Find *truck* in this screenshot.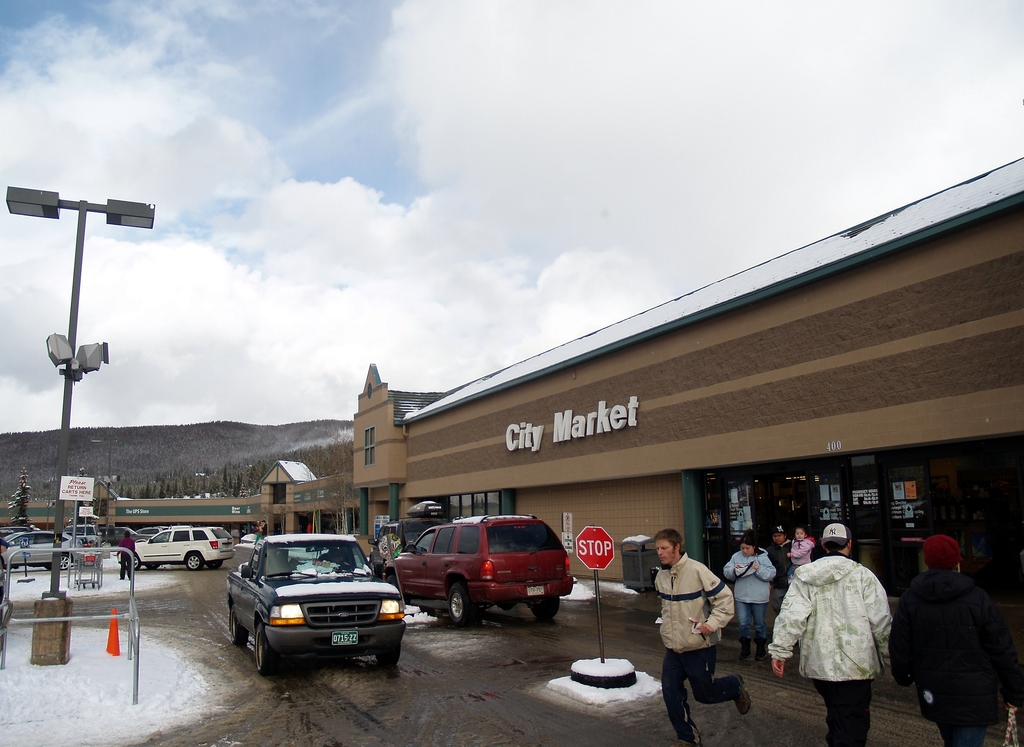
The bounding box for *truck* is (left=221, top=541, right=419, bottom=679).
